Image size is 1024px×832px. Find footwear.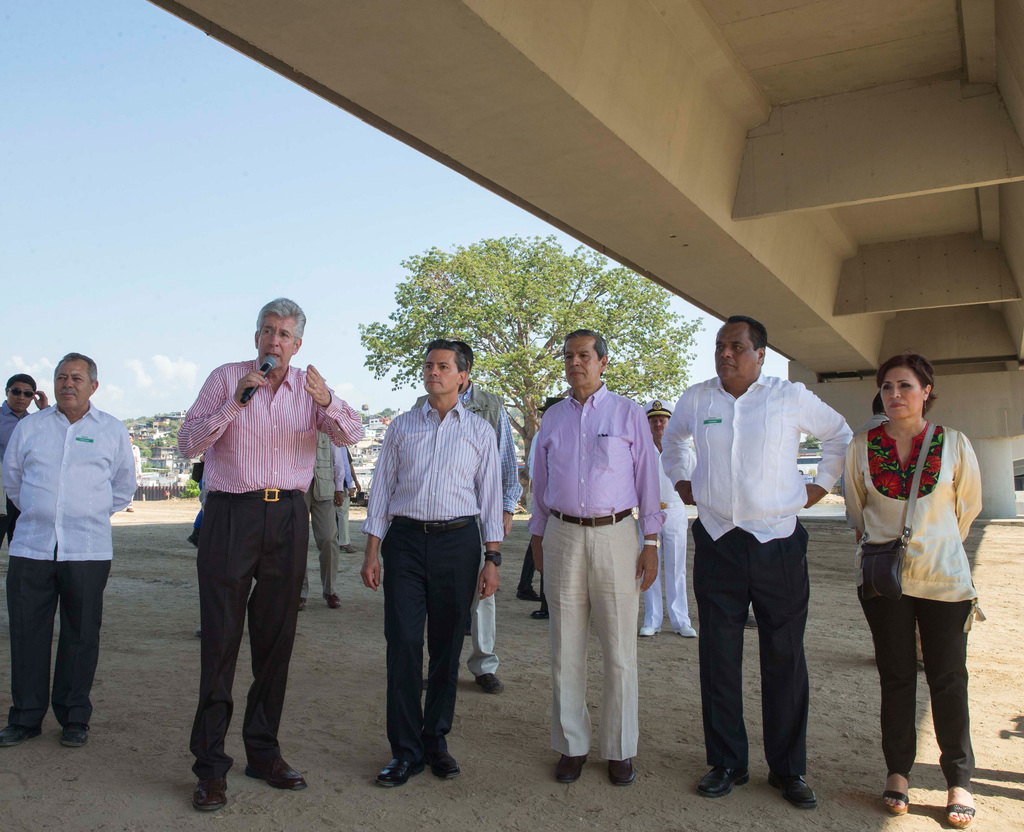
[477,674,500,693].
